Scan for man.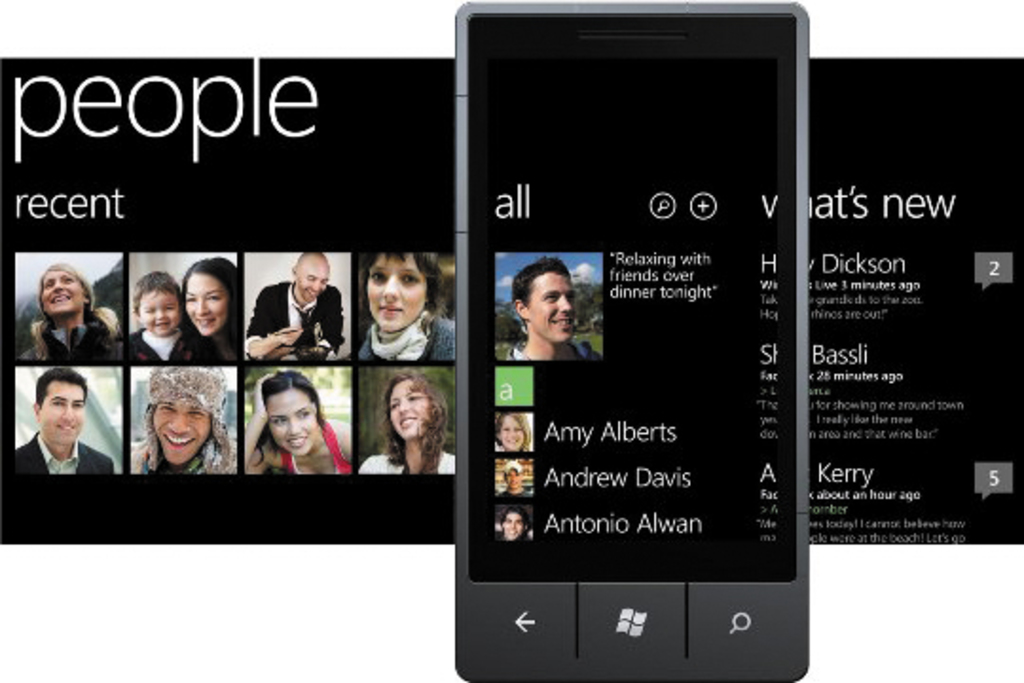
Scan result: 245 250 343 359.
